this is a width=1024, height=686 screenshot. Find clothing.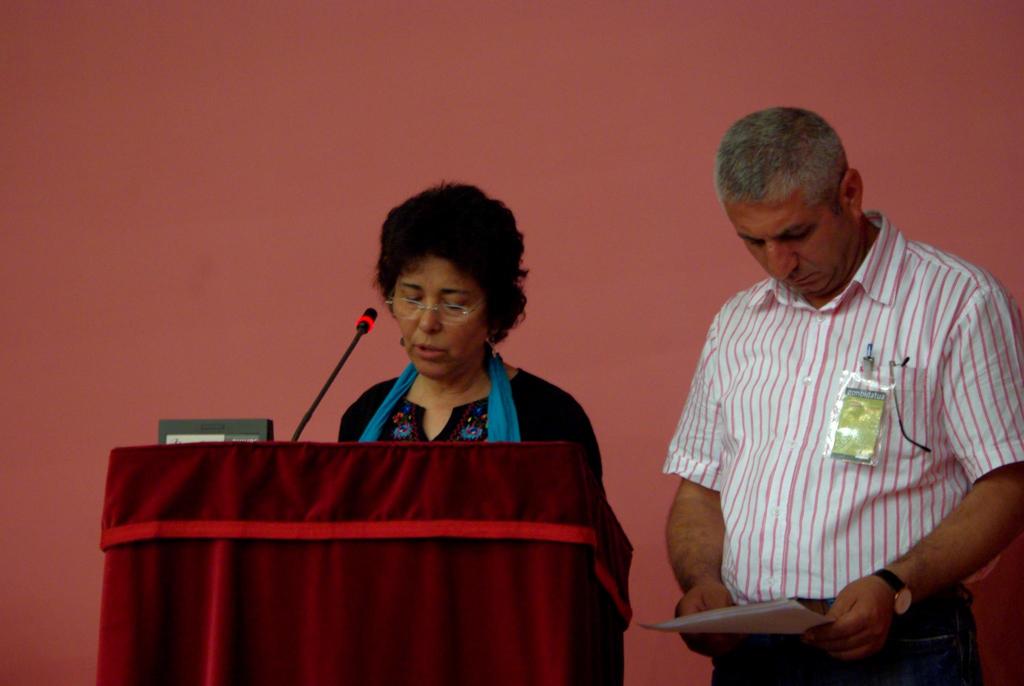
Bounding box: 708, 574, 980, 685.
